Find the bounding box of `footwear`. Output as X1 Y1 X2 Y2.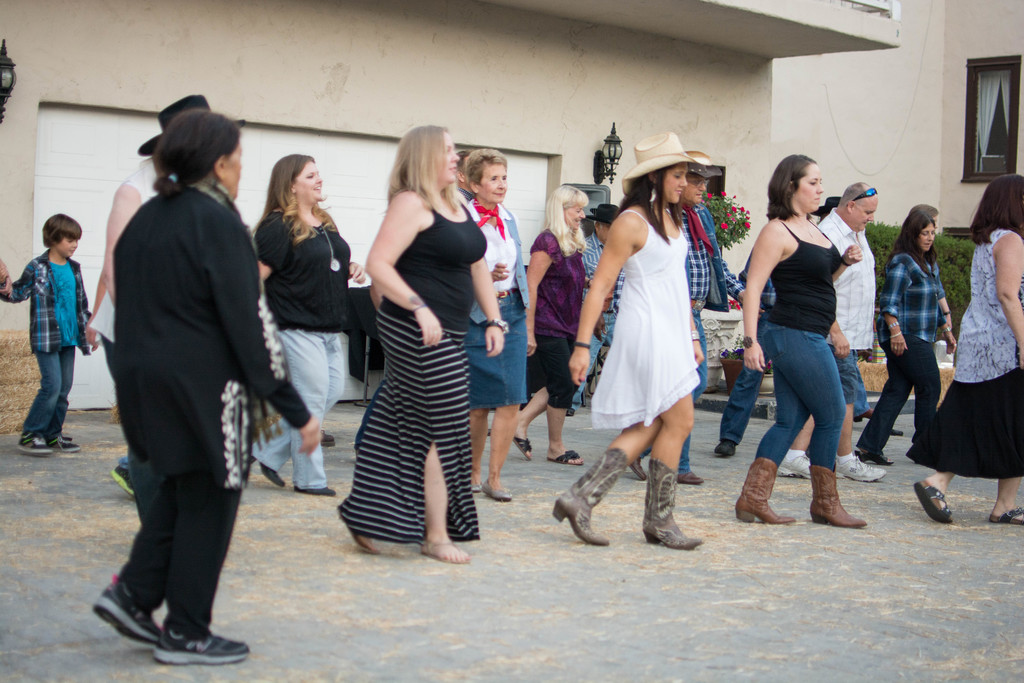
15 427 50 456.
